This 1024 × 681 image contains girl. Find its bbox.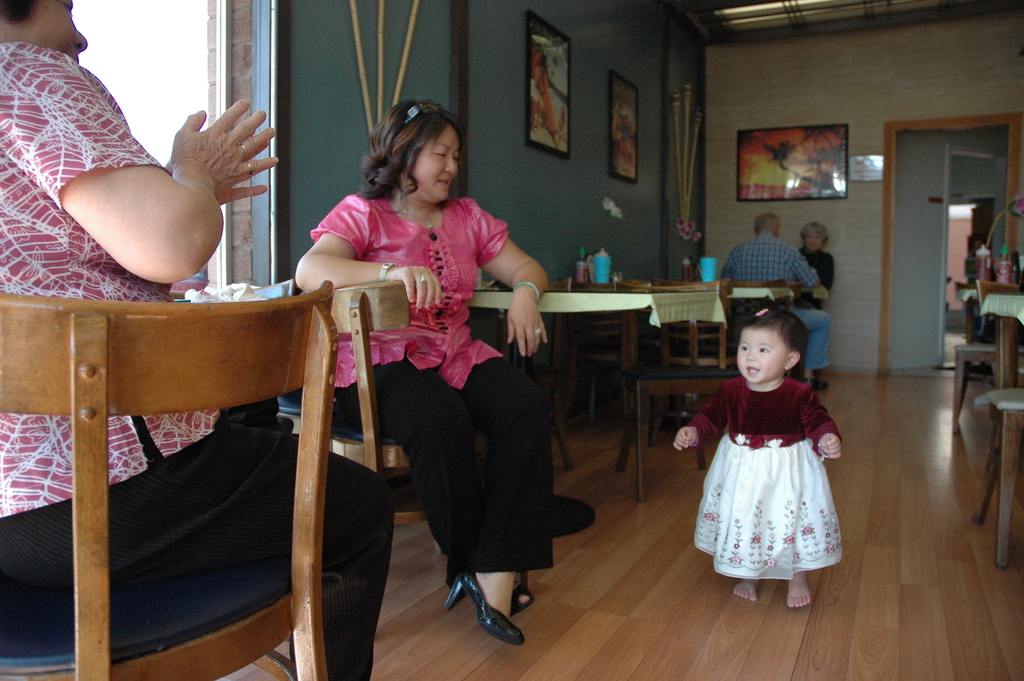
<bbox>671, 302, 842, 610</bbox>.
